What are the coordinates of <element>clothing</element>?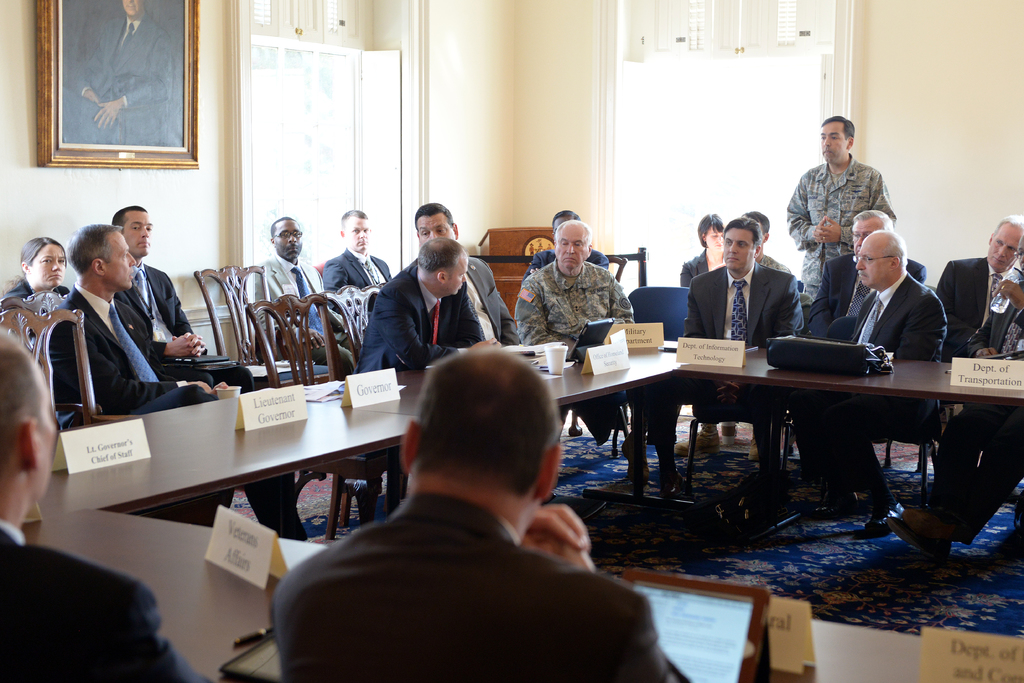
l=324, t=241, r=390, b=313.
